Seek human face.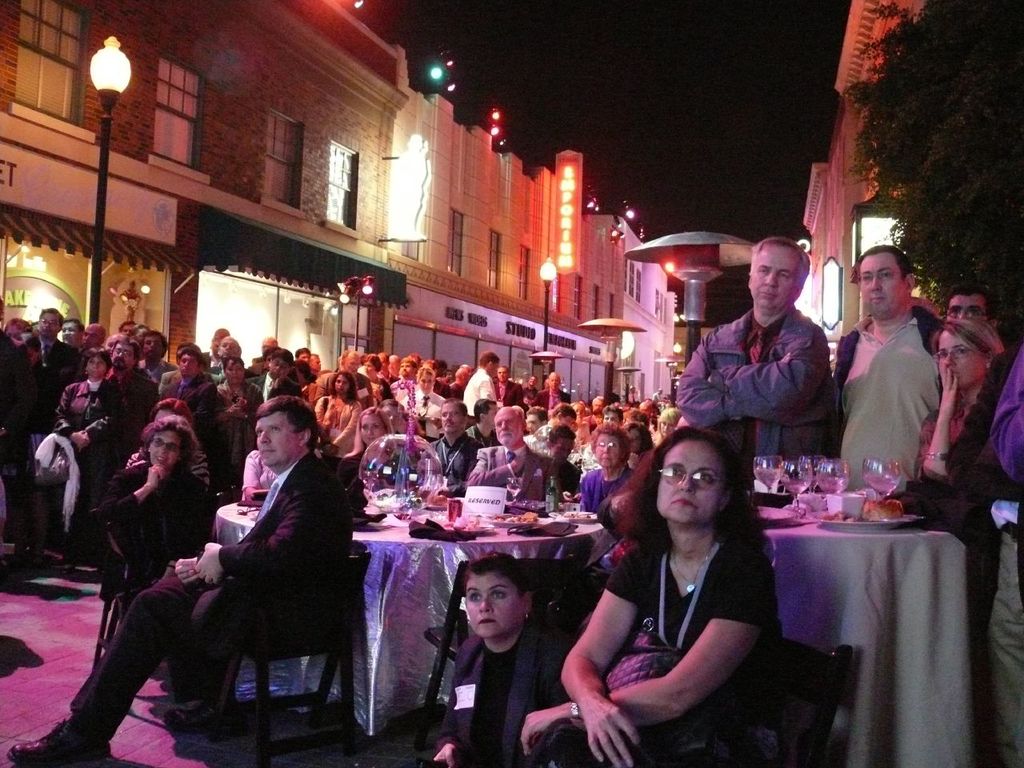
pyautogui.locateOnScreen(494, 370, 502, 384).
